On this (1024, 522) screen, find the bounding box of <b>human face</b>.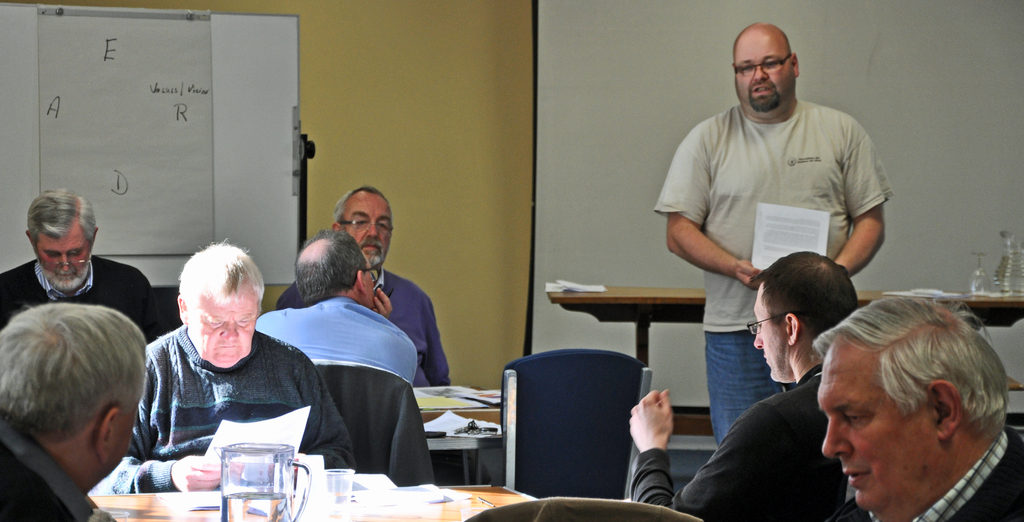
Bounding box: left=732, top=33, right=796, bottom=111.
